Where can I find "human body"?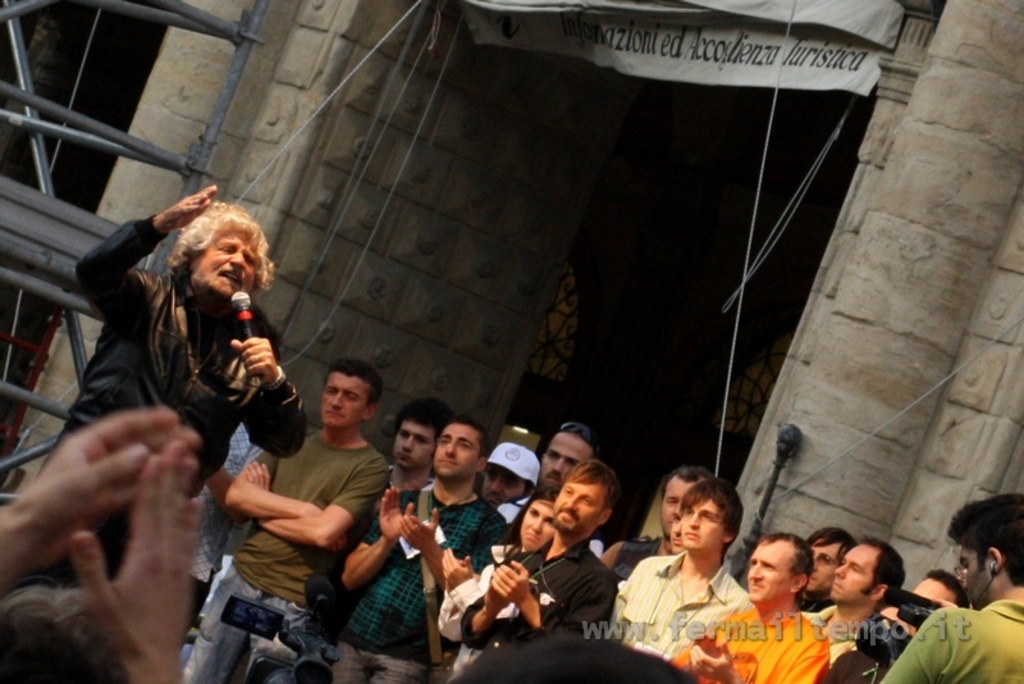
You can find it at (618, 547, 742, 664).
